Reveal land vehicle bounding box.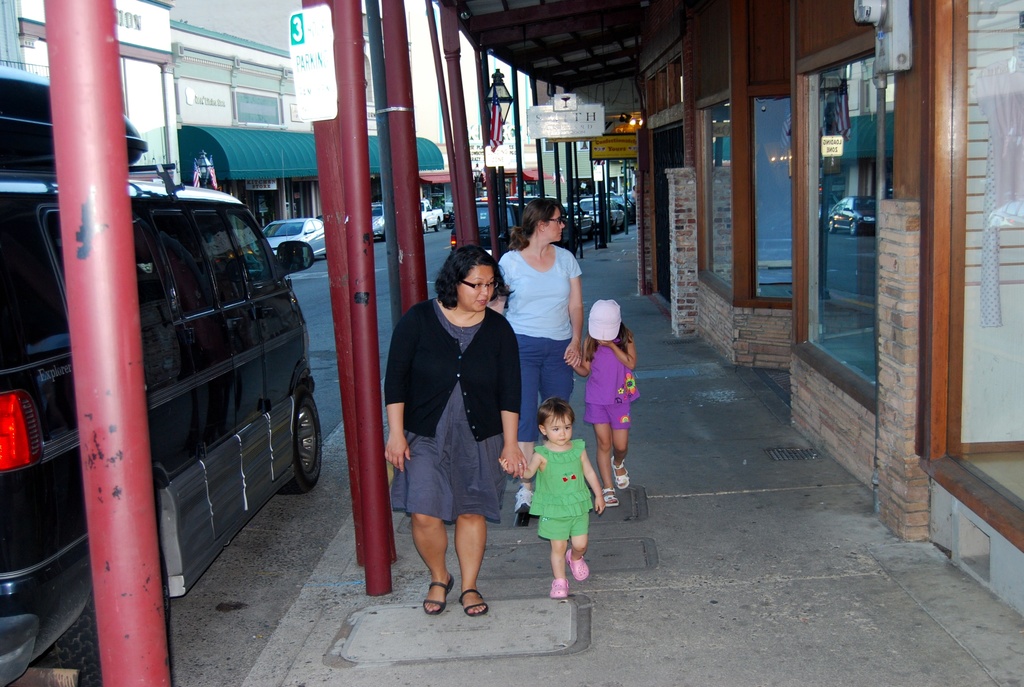
Revealed: bbox(417, 198, 447, 231).
